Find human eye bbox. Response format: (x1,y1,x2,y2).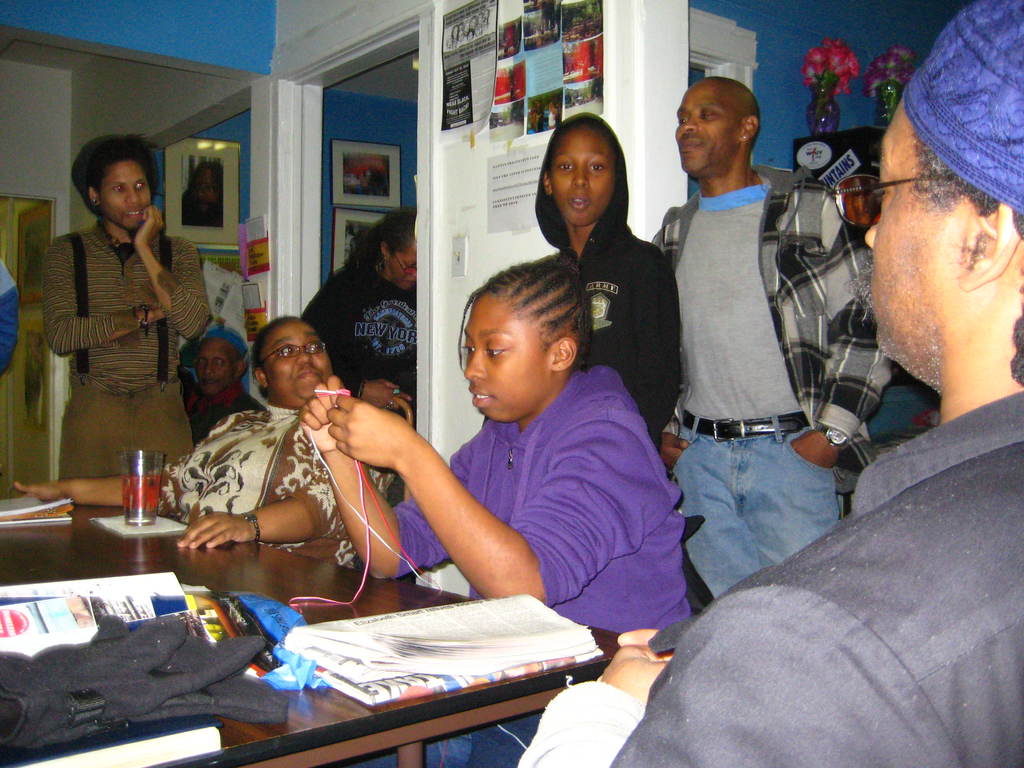
(109,182,128,196).
